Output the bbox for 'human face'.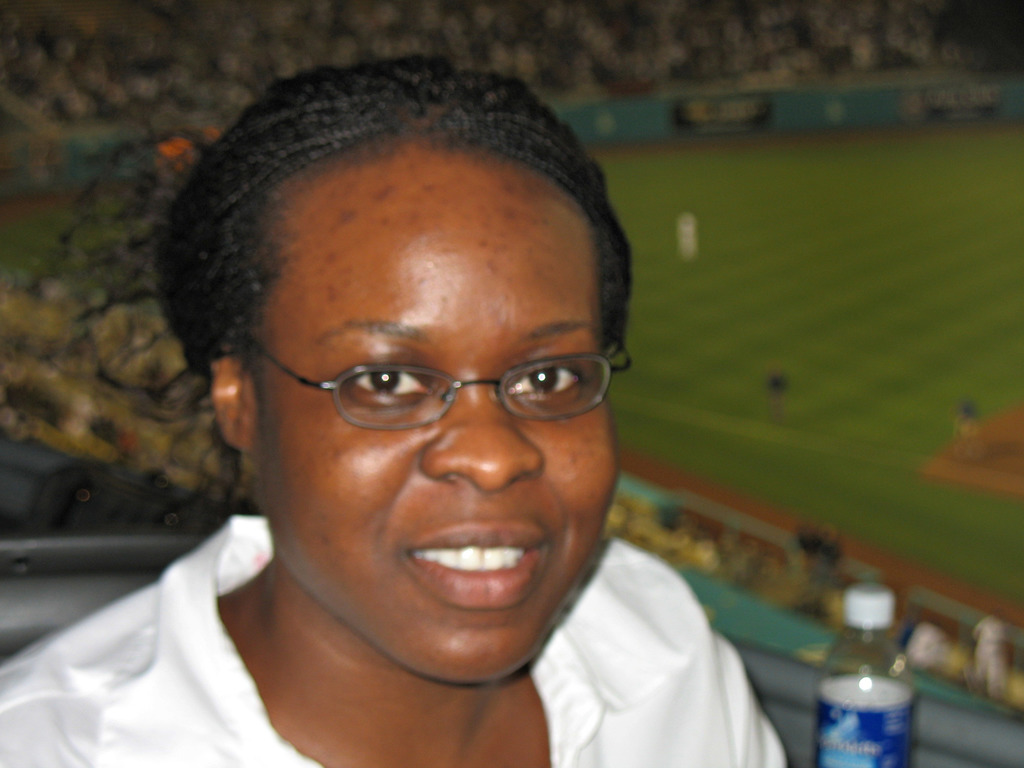
x1=253 y1=144 x2=620 y2=686.
